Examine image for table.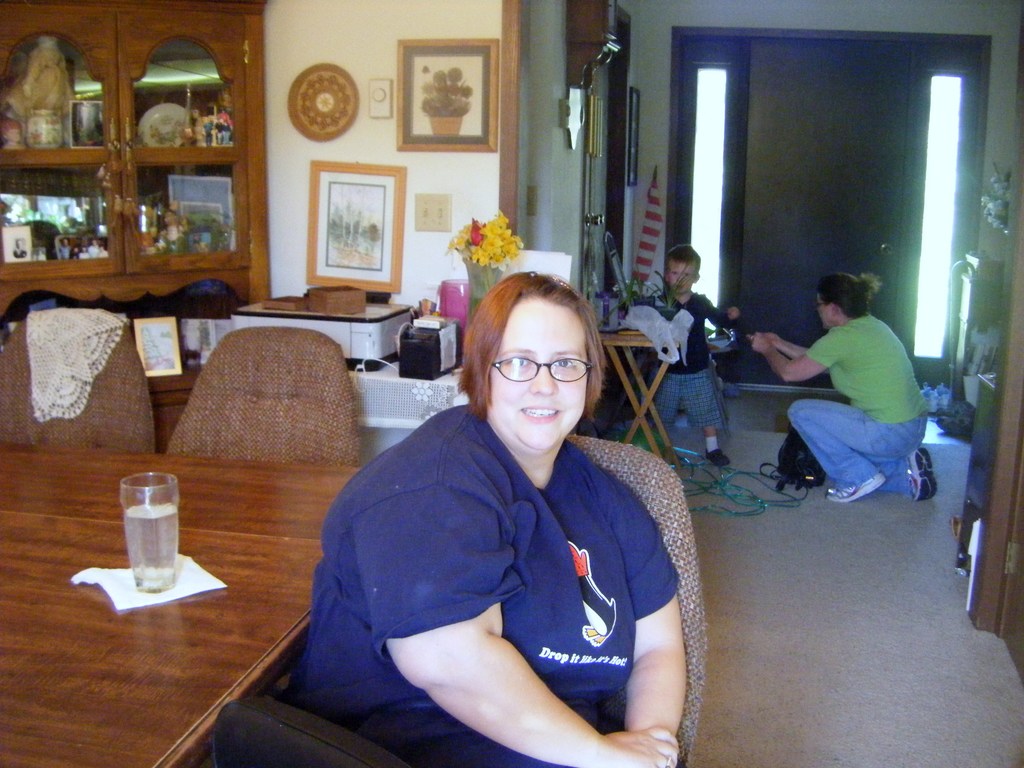
Examination result: x1=226 y1=278 x2=419 y2=380.
